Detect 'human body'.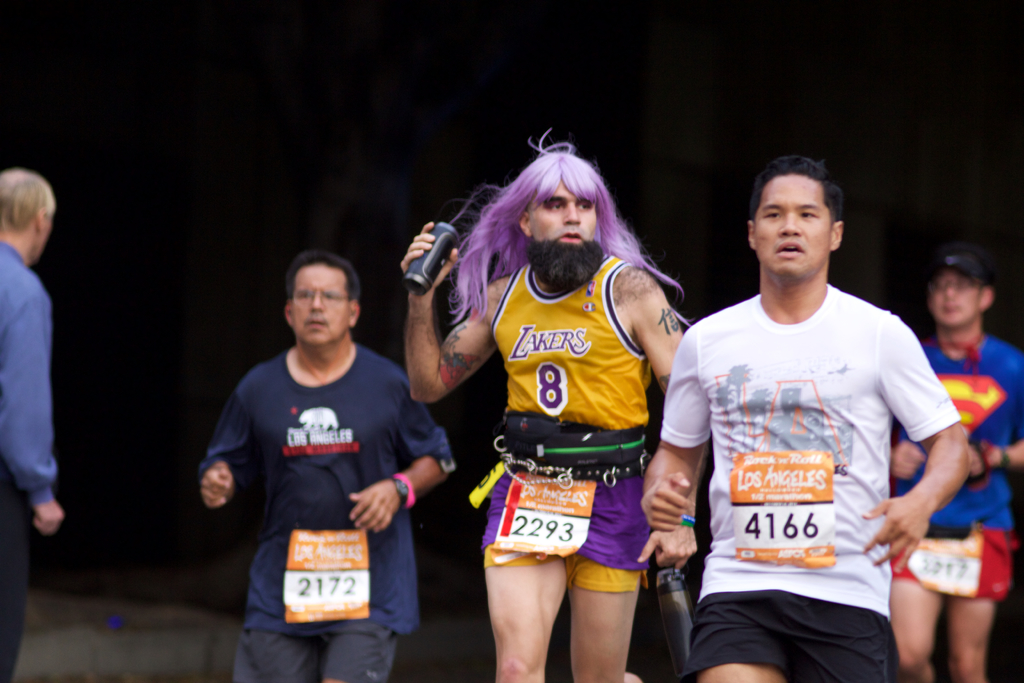
Detected at x1=0, y1=233, x2=68, y2=682.
